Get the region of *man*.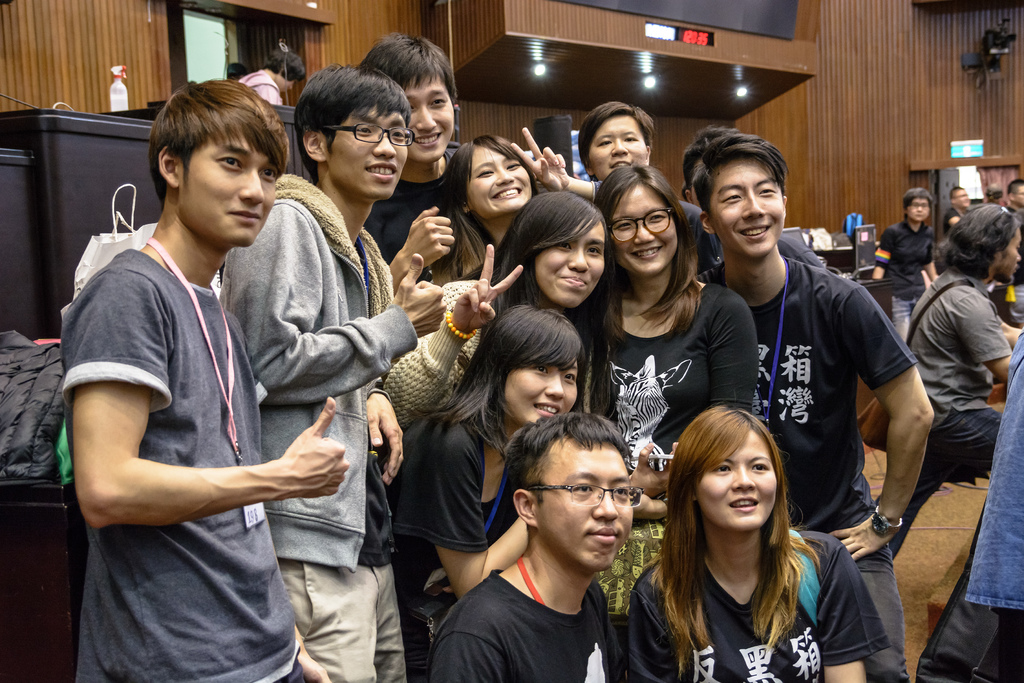
select_region(429, 404, 689, 682).
